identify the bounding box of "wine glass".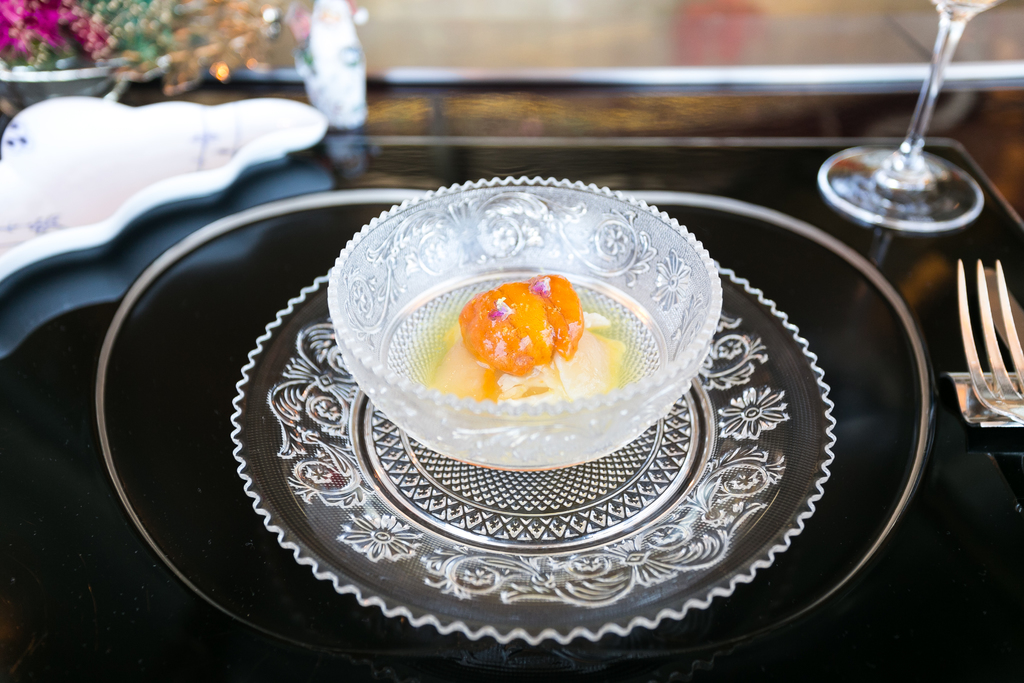
(815,0,1002,231).
